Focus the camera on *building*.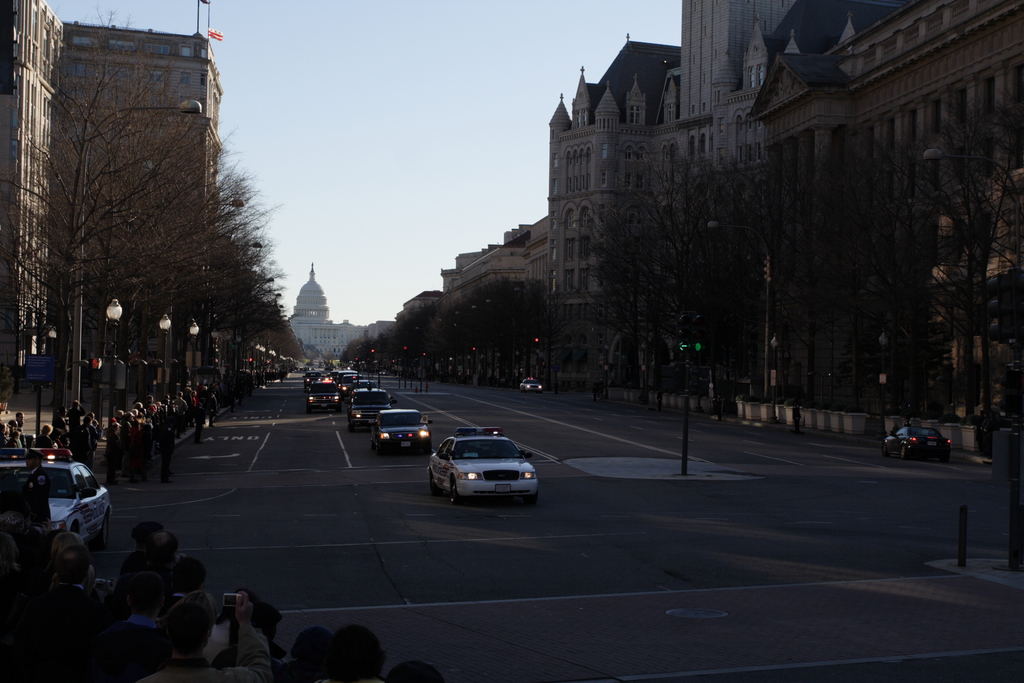
Focus region: 61/0/222/382.
